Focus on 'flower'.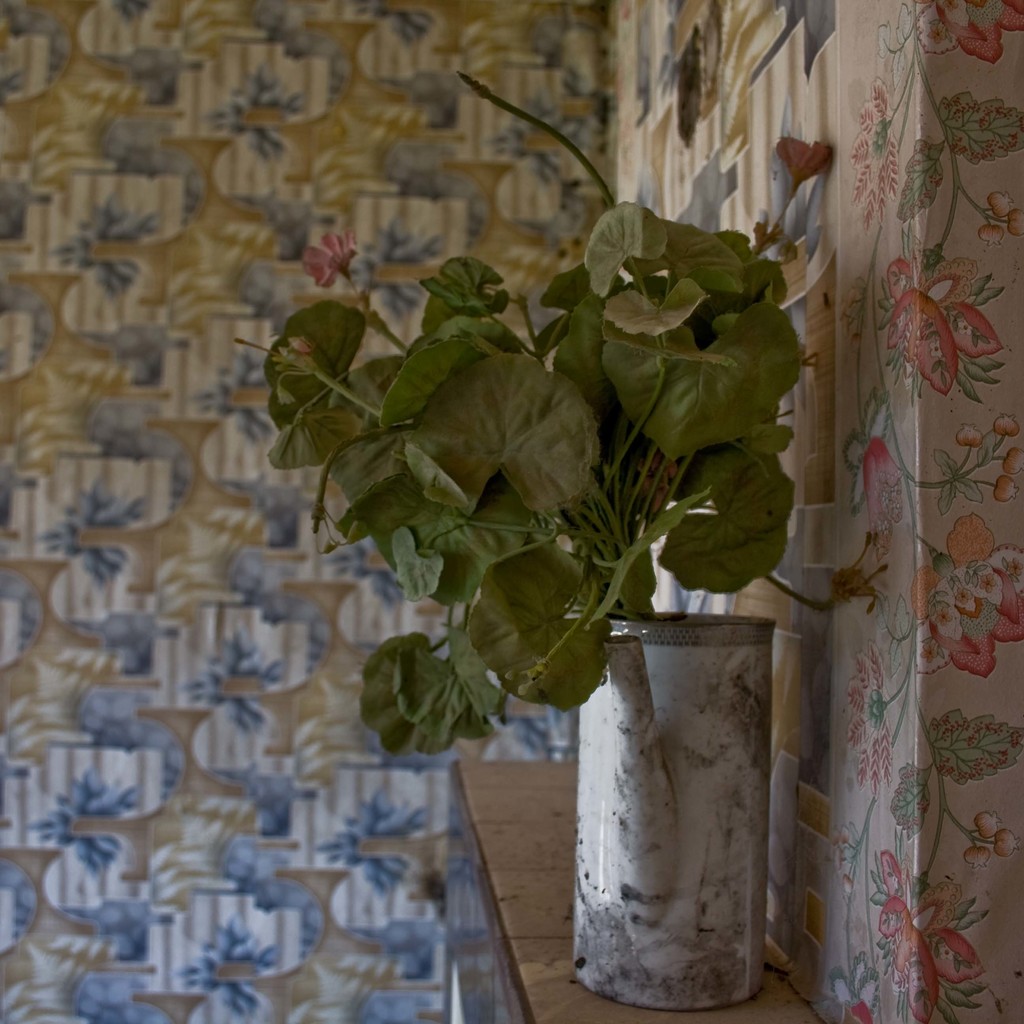
Focused at box(914, 0, 1023, 60).
